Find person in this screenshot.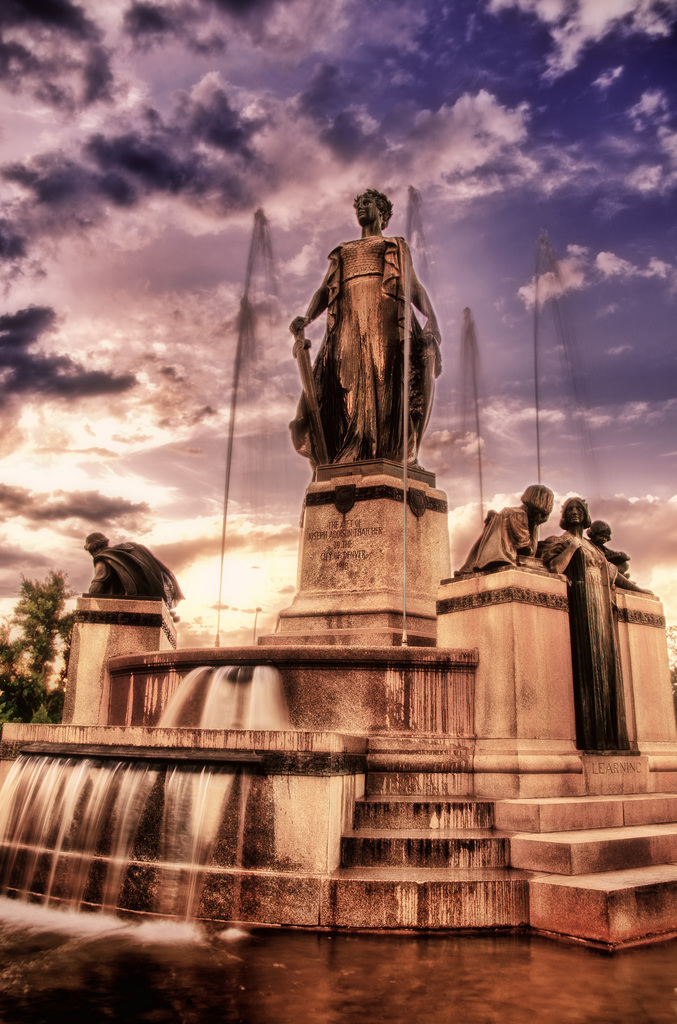
The bounding box for person is <box>546,493,600,577</box>.
